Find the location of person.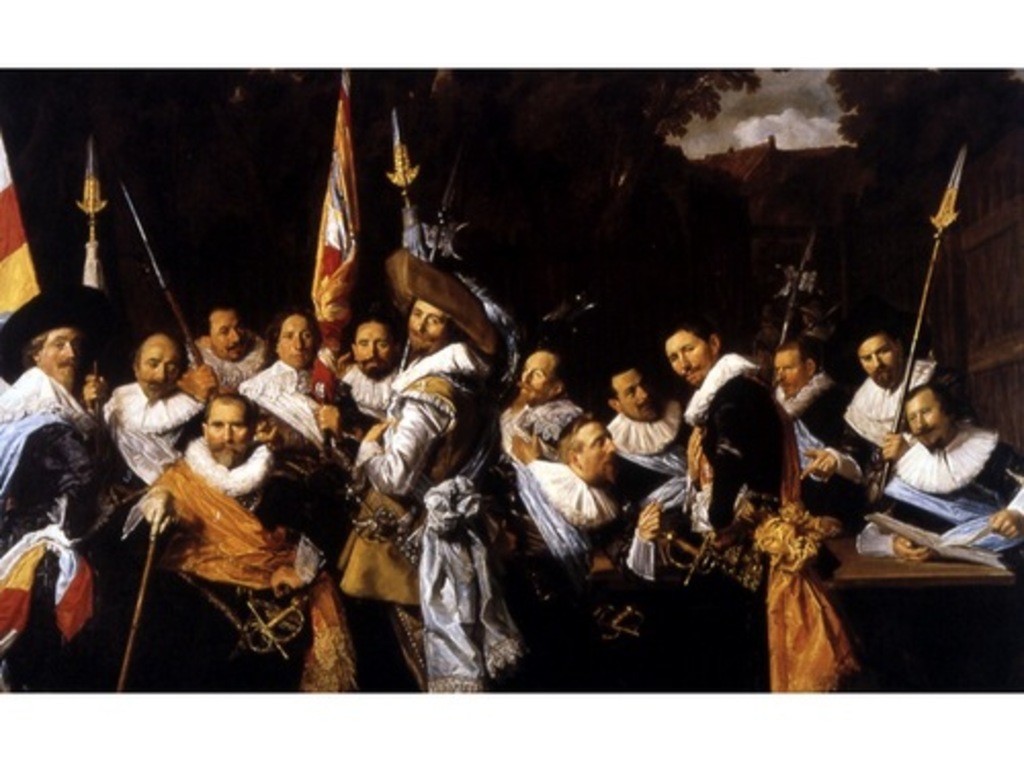
Location: {"left": 354, "top": 315, "right": 401, "bottom": 420}.
